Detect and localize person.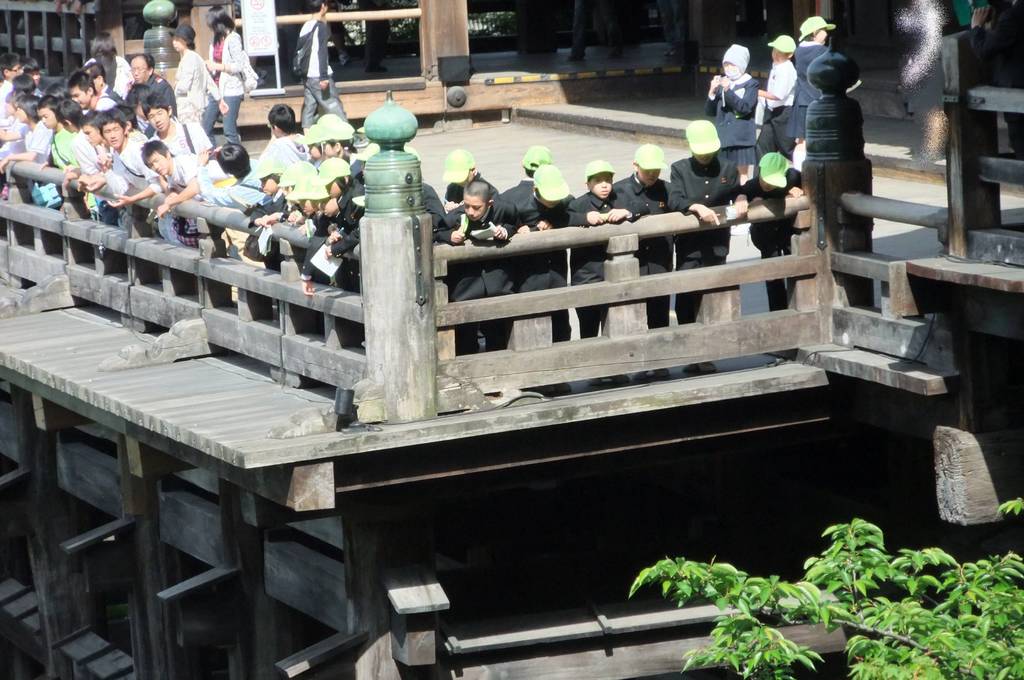
Localized at 669,115,744,376.
